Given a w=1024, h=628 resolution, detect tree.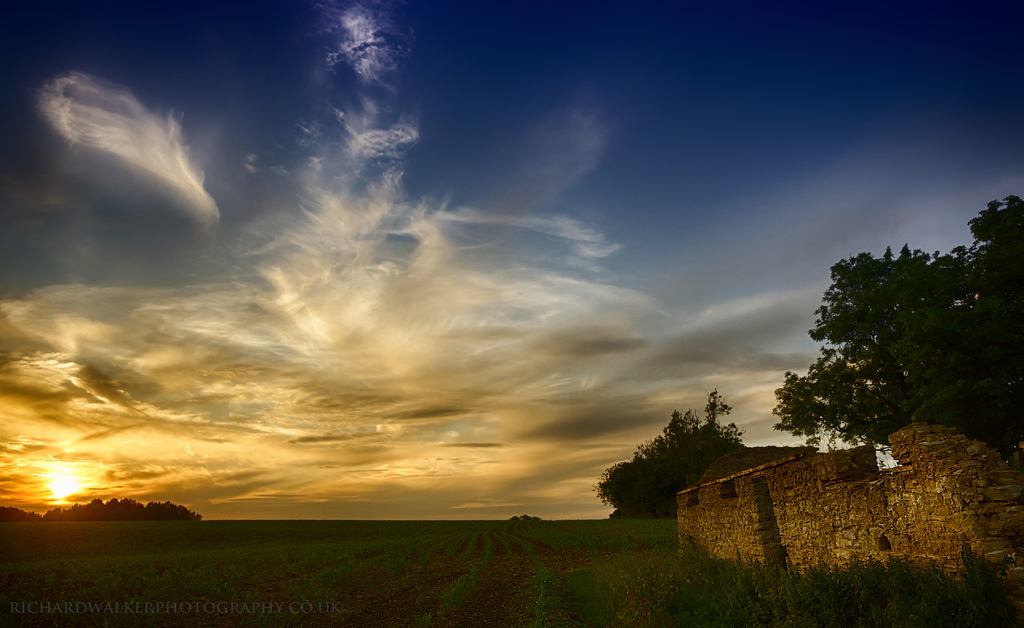
<region>771, 190, 1023, 448</region>.
